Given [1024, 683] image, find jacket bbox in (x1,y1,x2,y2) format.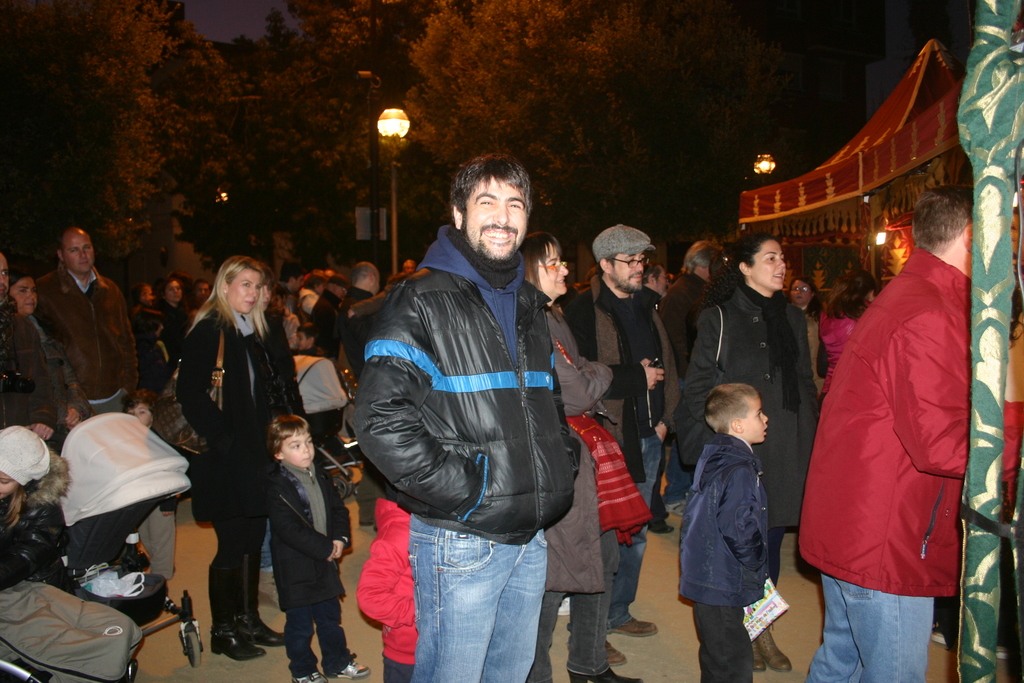
(795,245,1023,593).
